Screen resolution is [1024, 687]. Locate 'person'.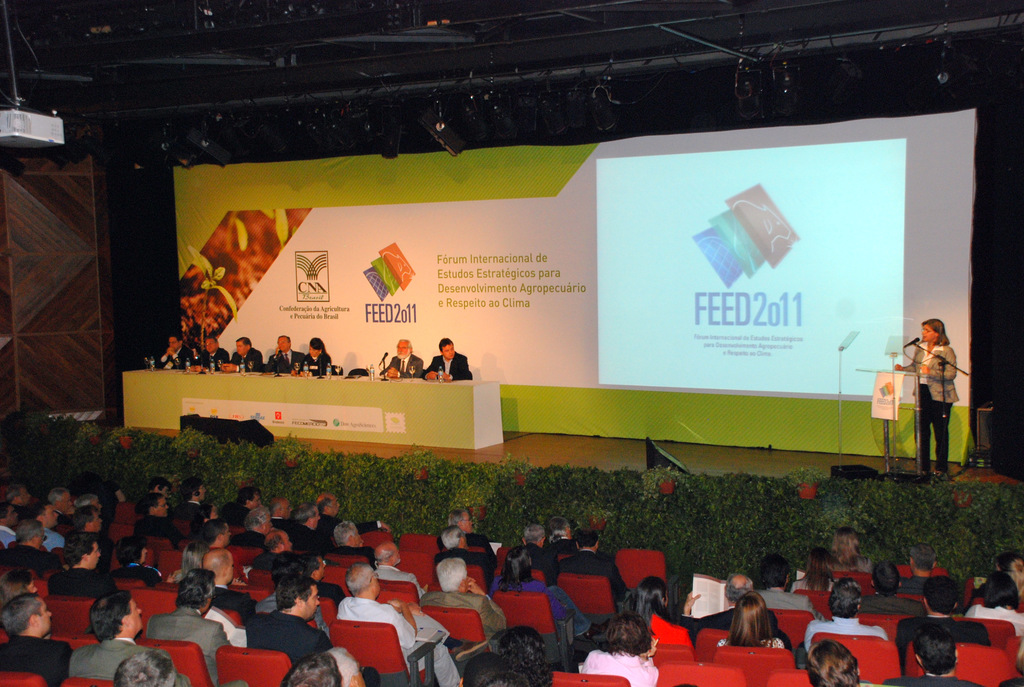
Rect(330, 564, 463, 684).
